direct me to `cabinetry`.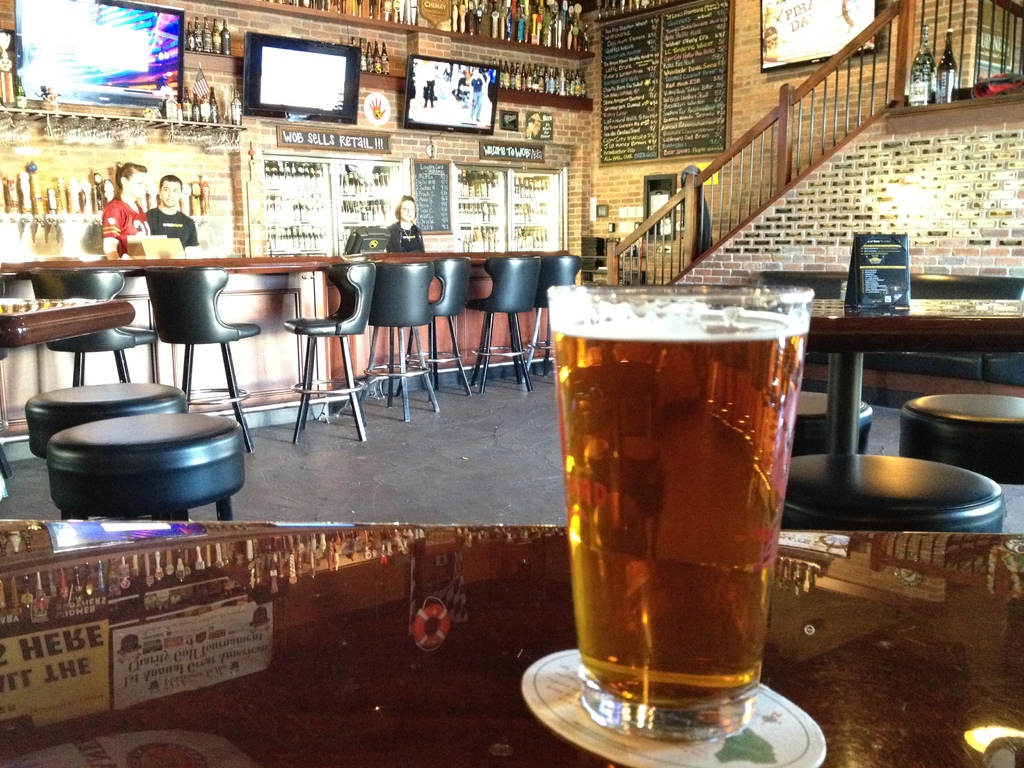
Direction: x1=170, y1=61, x2=248, y2=130.
